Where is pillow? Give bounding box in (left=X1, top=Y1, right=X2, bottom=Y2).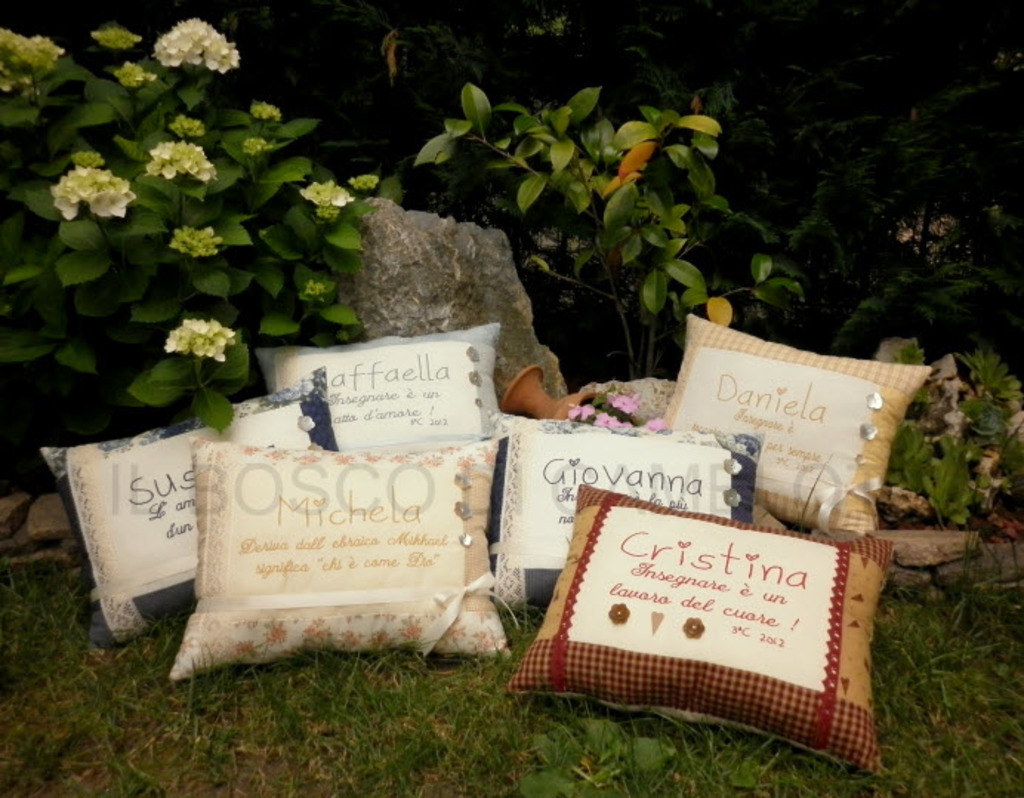
(left=33, top=366, right=349, bottom=648).
